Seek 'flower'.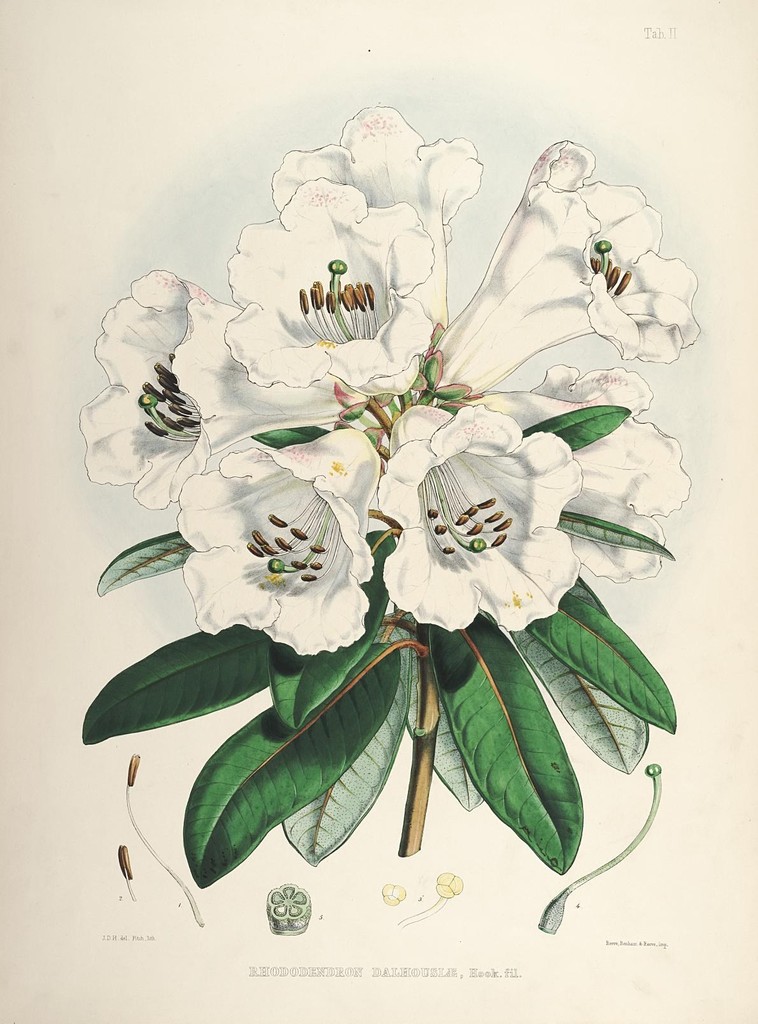
[x1=181, y1=408, x2=373, y2=646].
